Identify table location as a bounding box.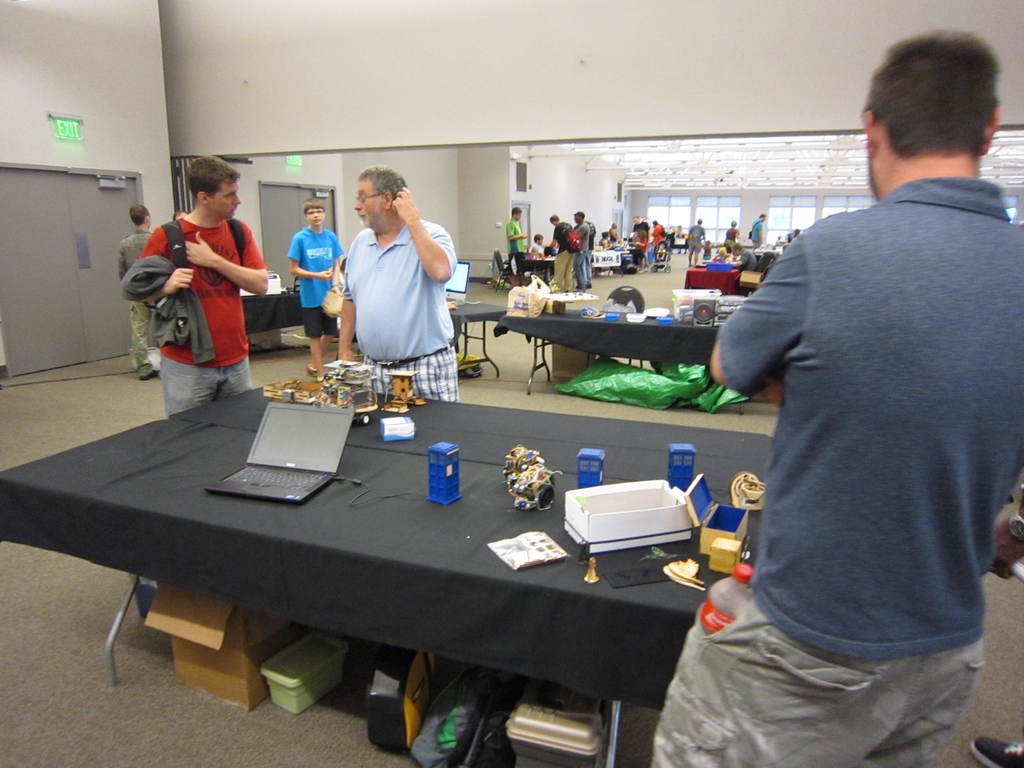
bbox(452, 288, 514, 385).
